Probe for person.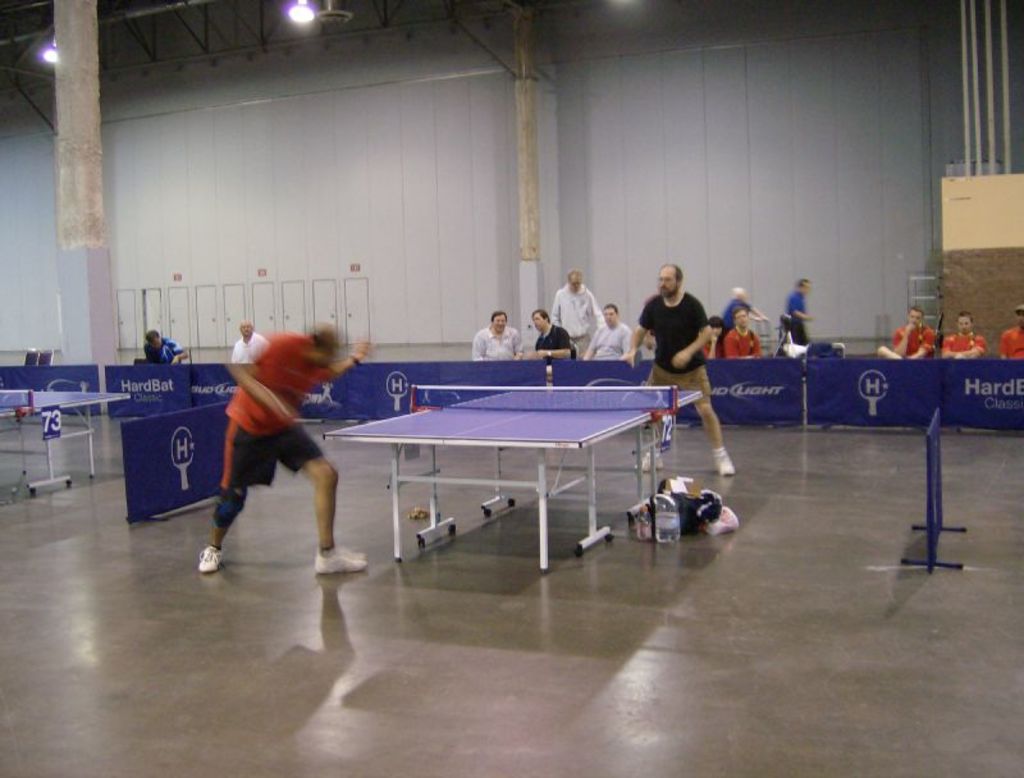
Probe result: 947/316/991/363.
